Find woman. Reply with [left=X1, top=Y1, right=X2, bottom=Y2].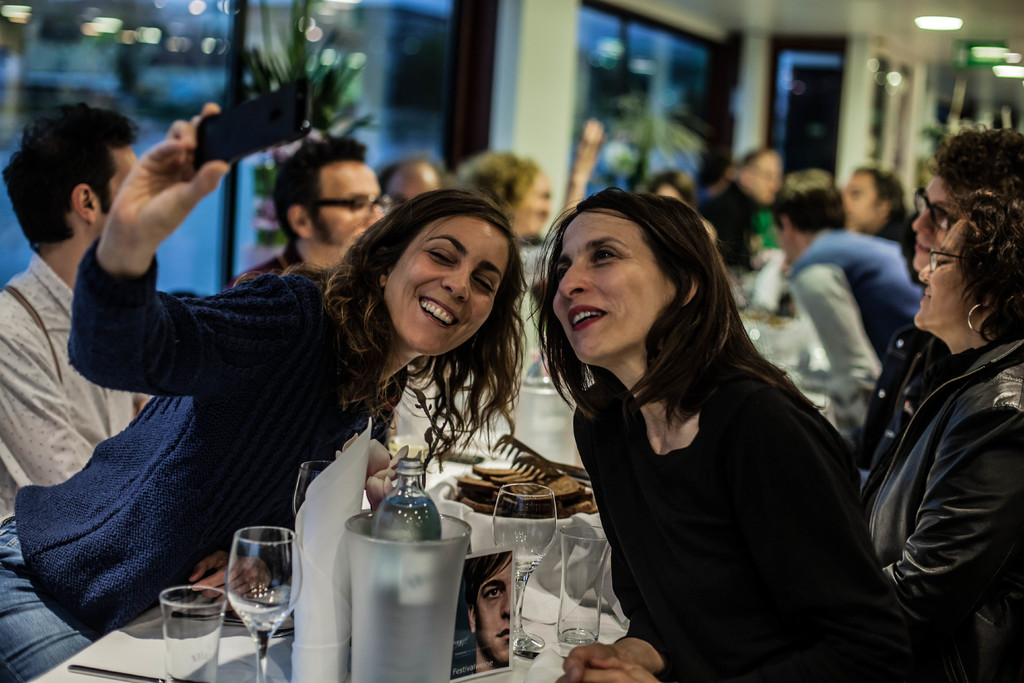
[left=0, top=103, right=532, bottom=682].
